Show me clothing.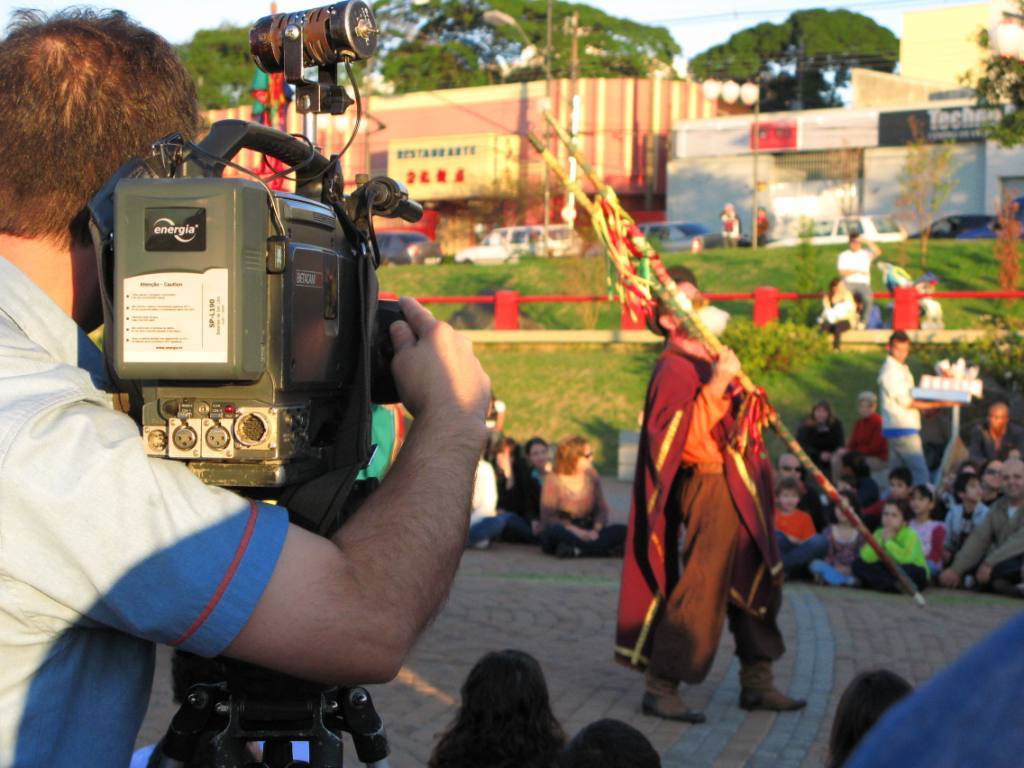
clothing is here: 471/458/507/560.
